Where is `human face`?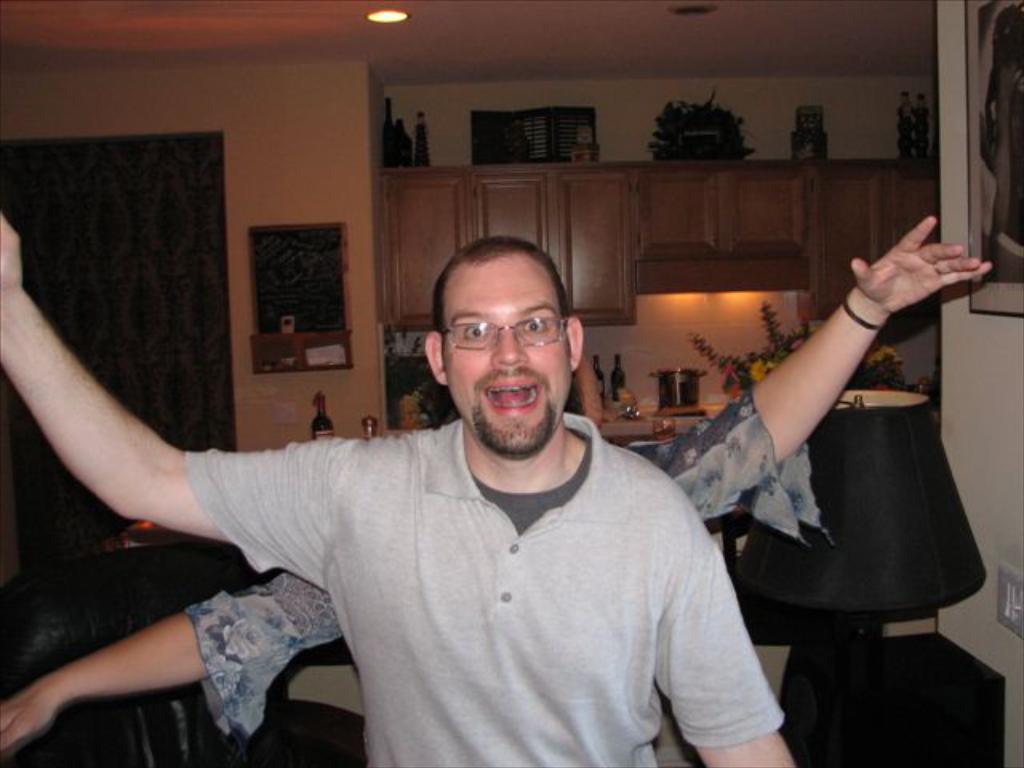
crop(448, 250, 574, 450).
